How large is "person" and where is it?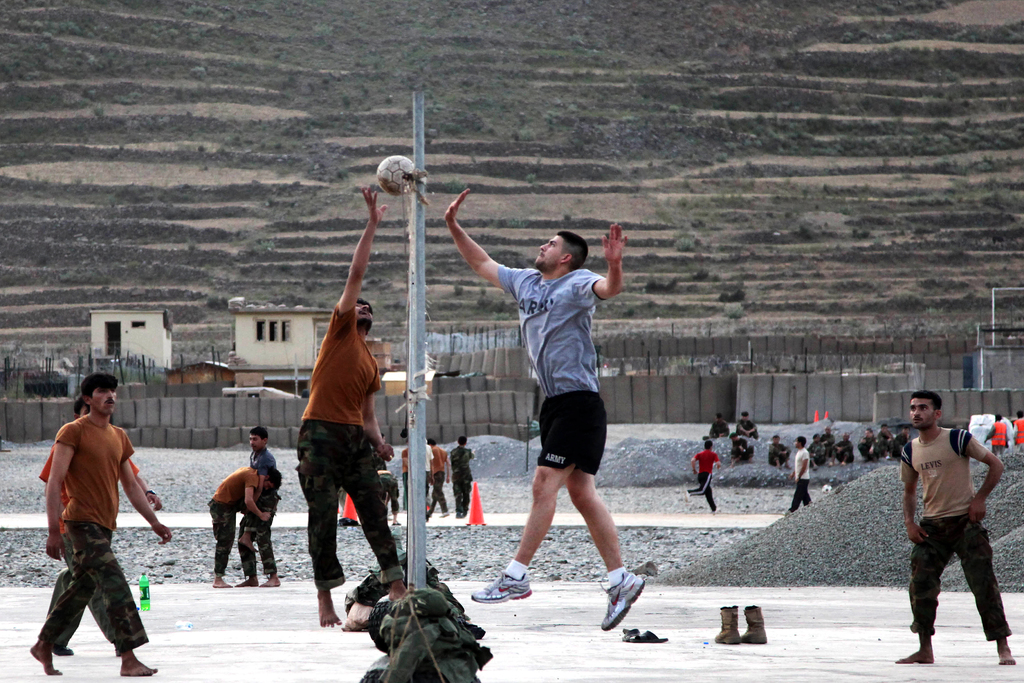
Bounding box: region(485, 174, 640, 627).
